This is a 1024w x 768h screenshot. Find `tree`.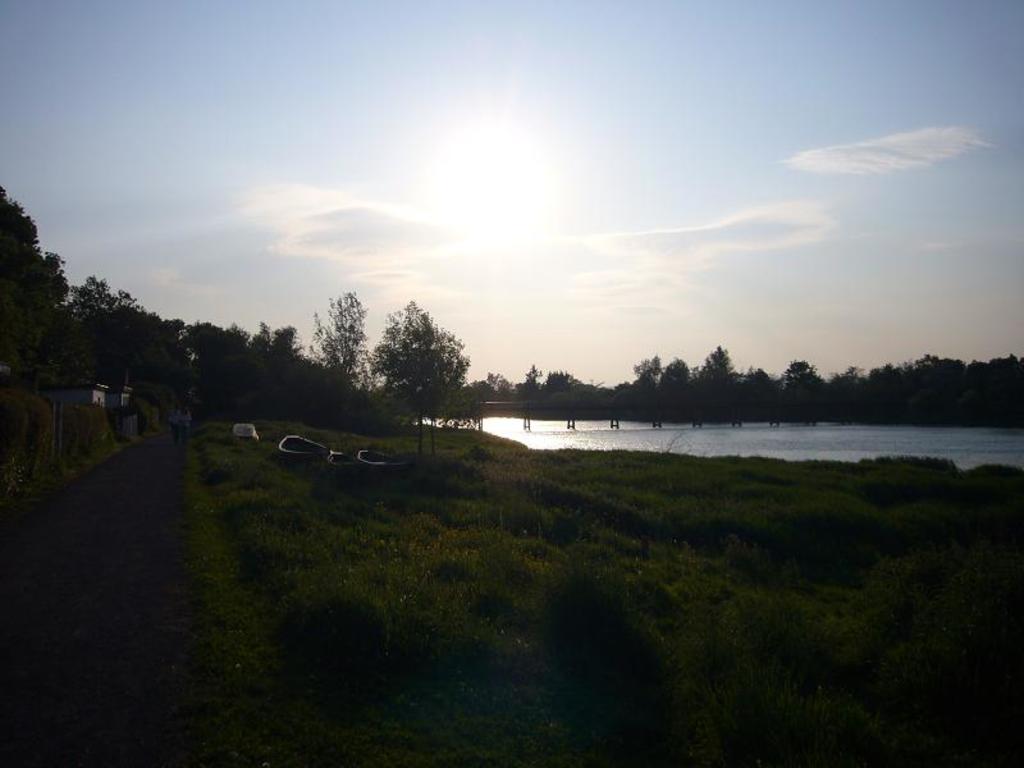
Bounding box: 8, 192, 51, 367.
